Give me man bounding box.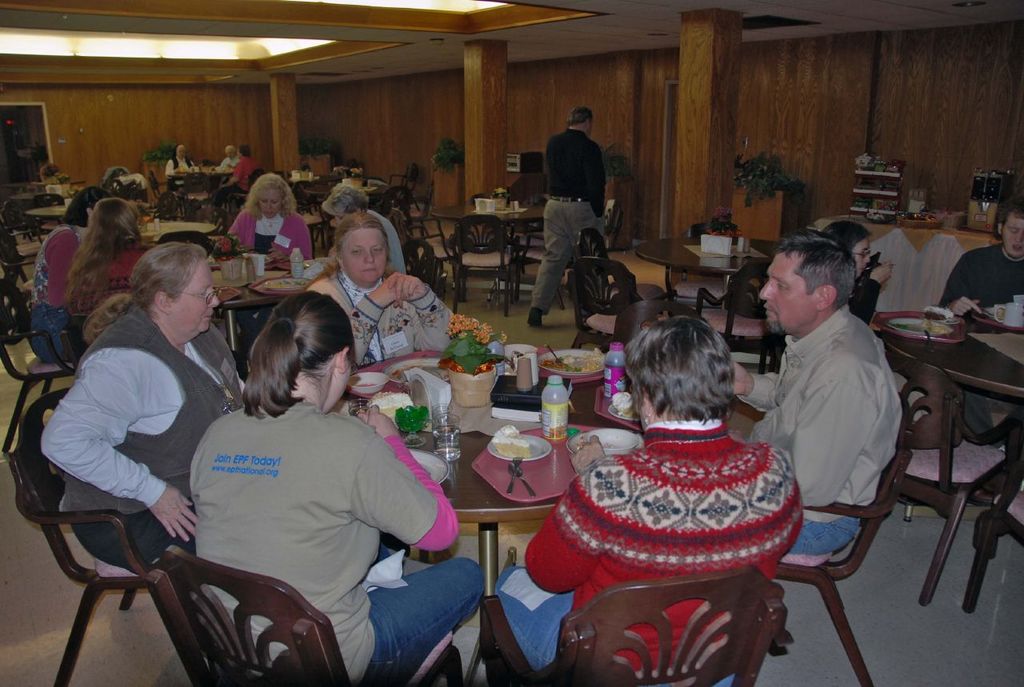
box=[738, 223, 919, 602].
